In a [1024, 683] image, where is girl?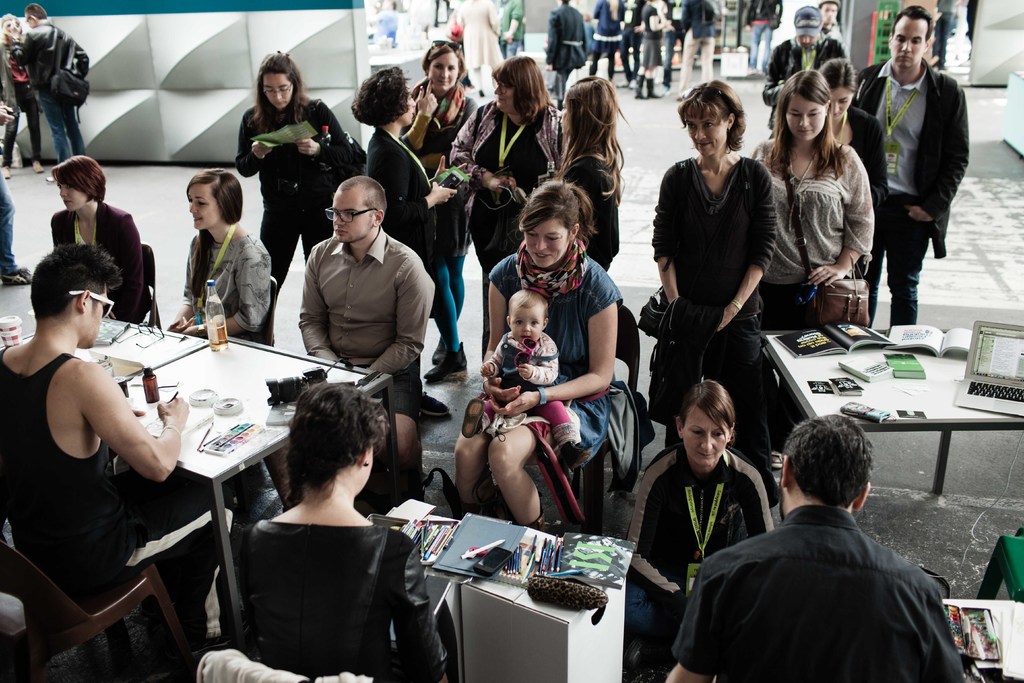
0,15,43,178.
